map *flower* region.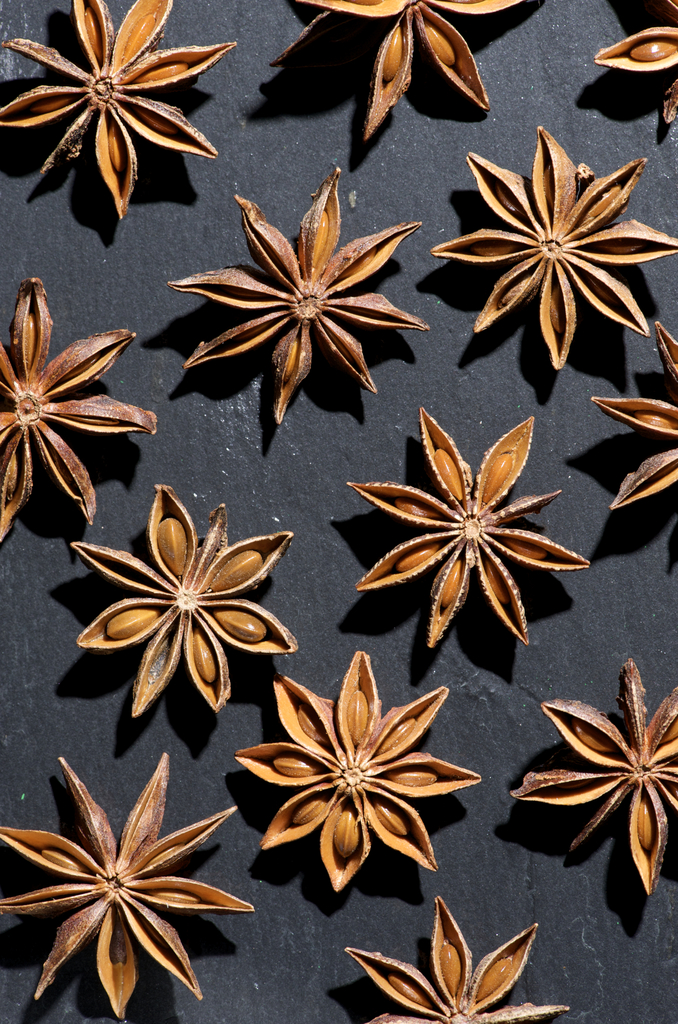
Mapped to bbox(508, 659, 677, 896).
